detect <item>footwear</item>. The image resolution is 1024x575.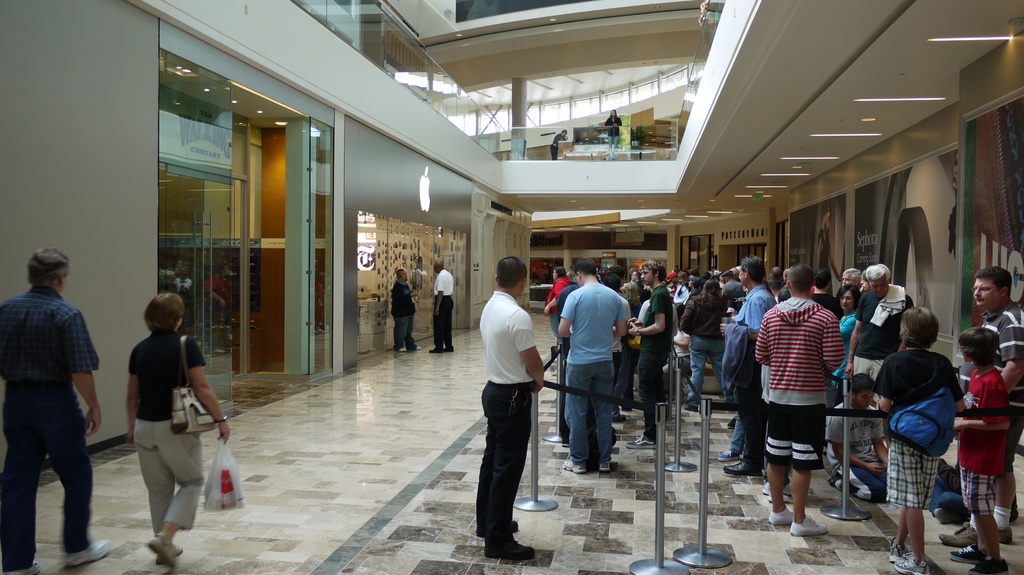
pyautogui.locateOnScreen(442, 348, 454, 352).
